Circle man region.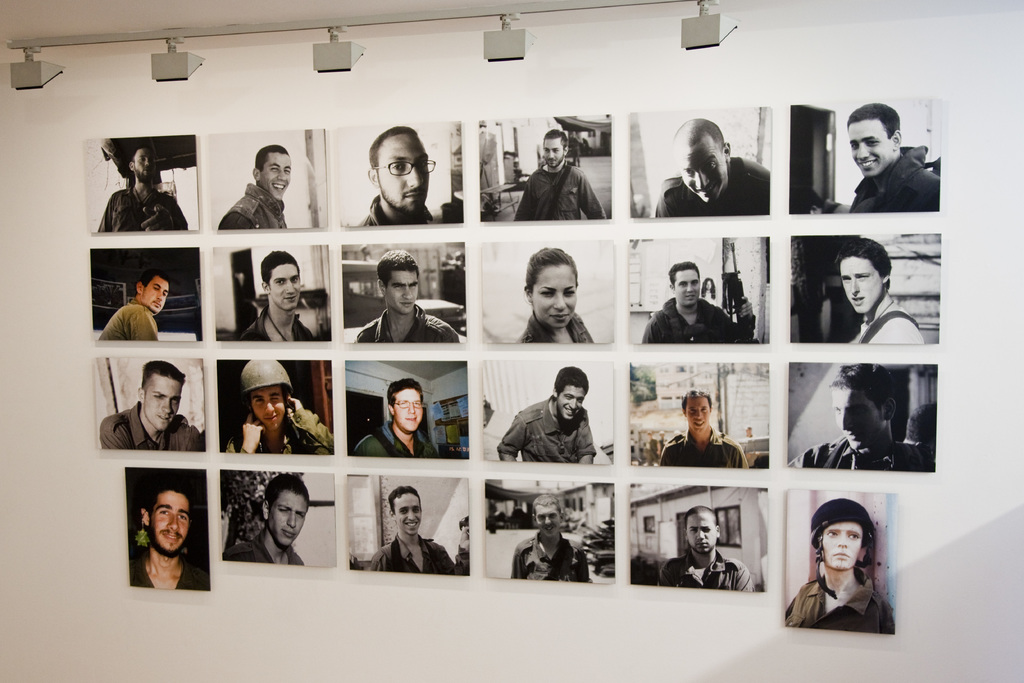
Region: bbox=(356, 251, 460, 347).
